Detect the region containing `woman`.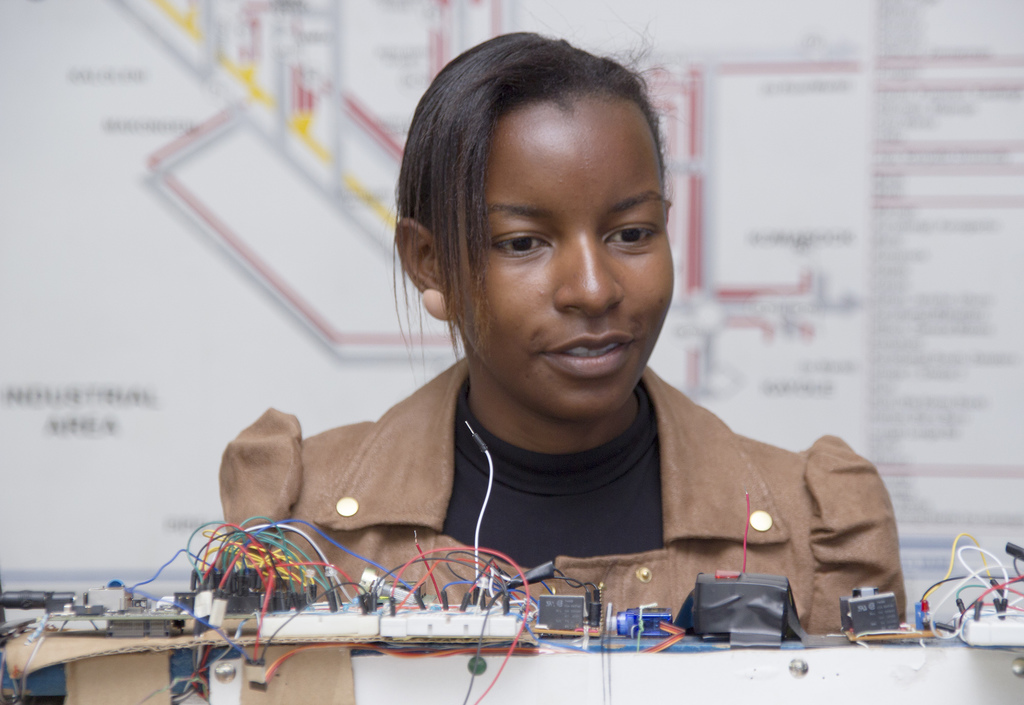
Rect(228, 28, 918, 627).
